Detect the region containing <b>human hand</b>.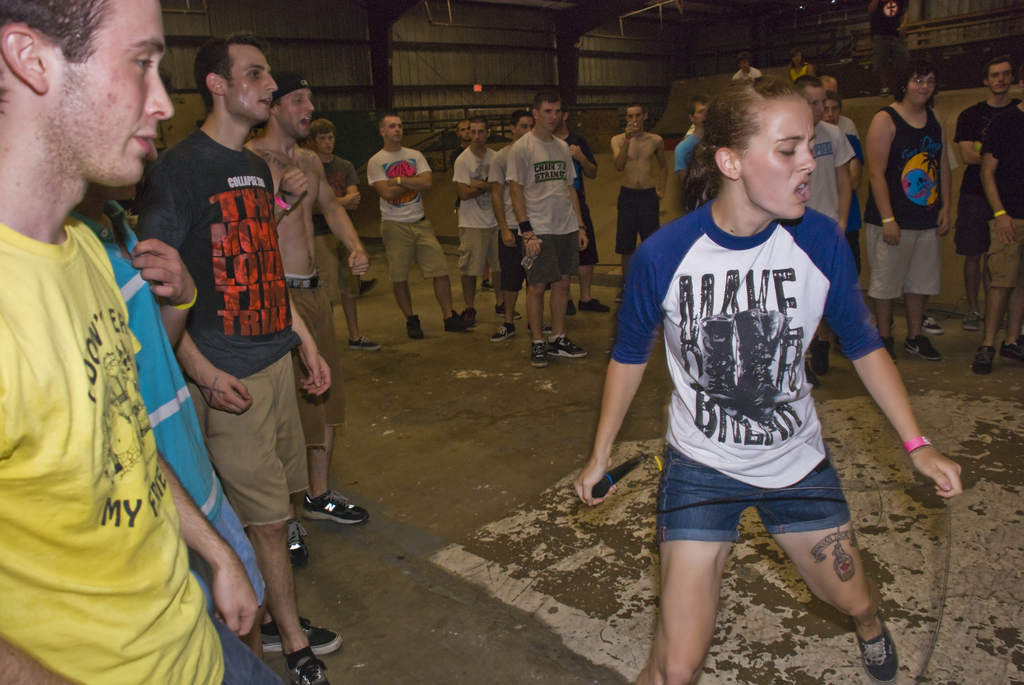
BBox(568, 142, 584, 161).
